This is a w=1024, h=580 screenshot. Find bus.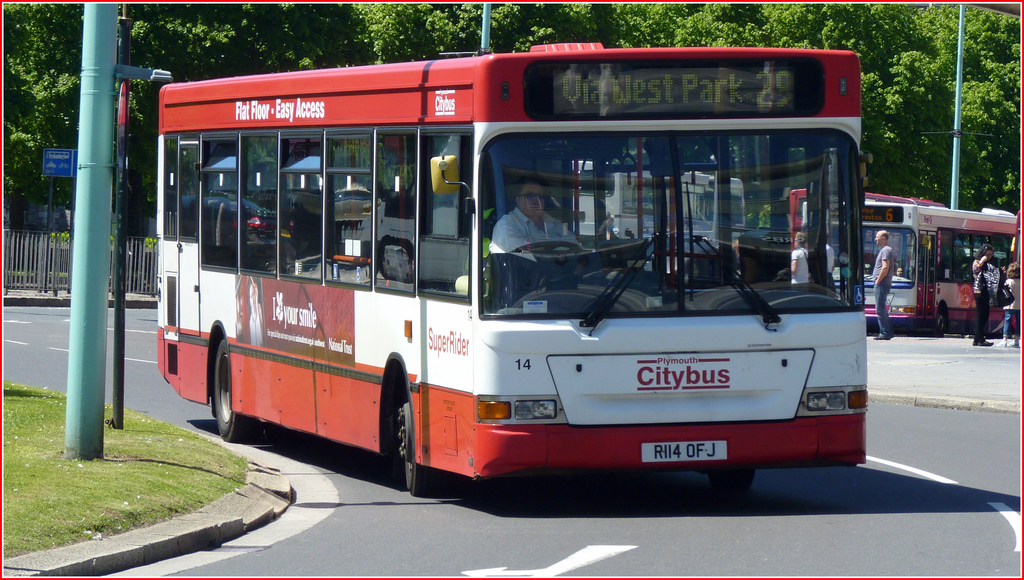
Bounding box: crop(805, 198, 1019, 338).
